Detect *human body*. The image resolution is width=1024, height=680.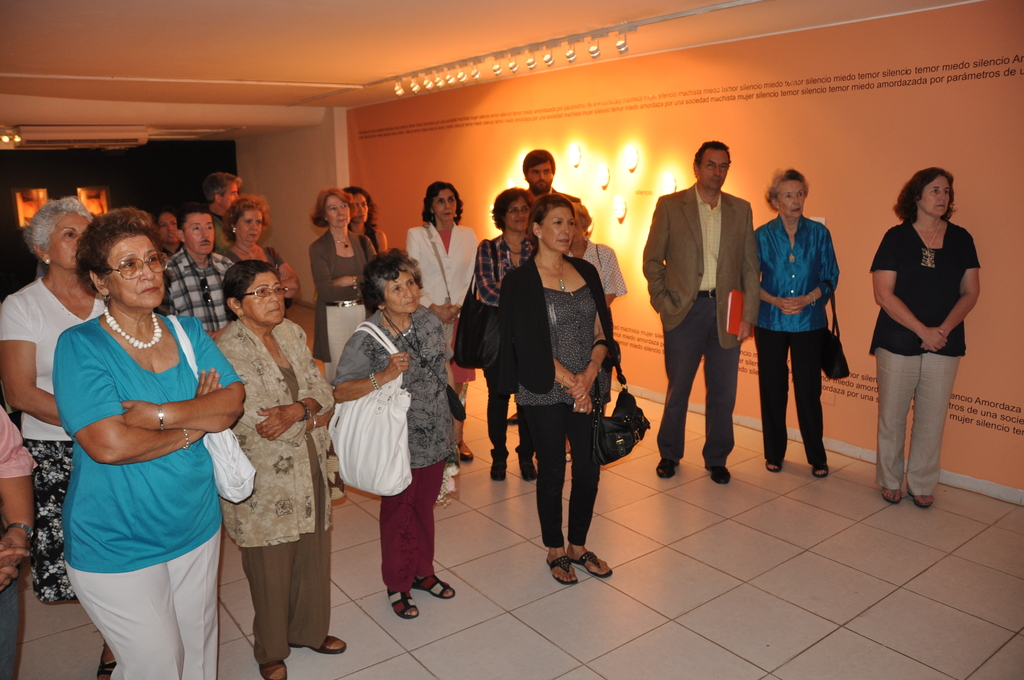
bbox(349, 224, 388, 252).
